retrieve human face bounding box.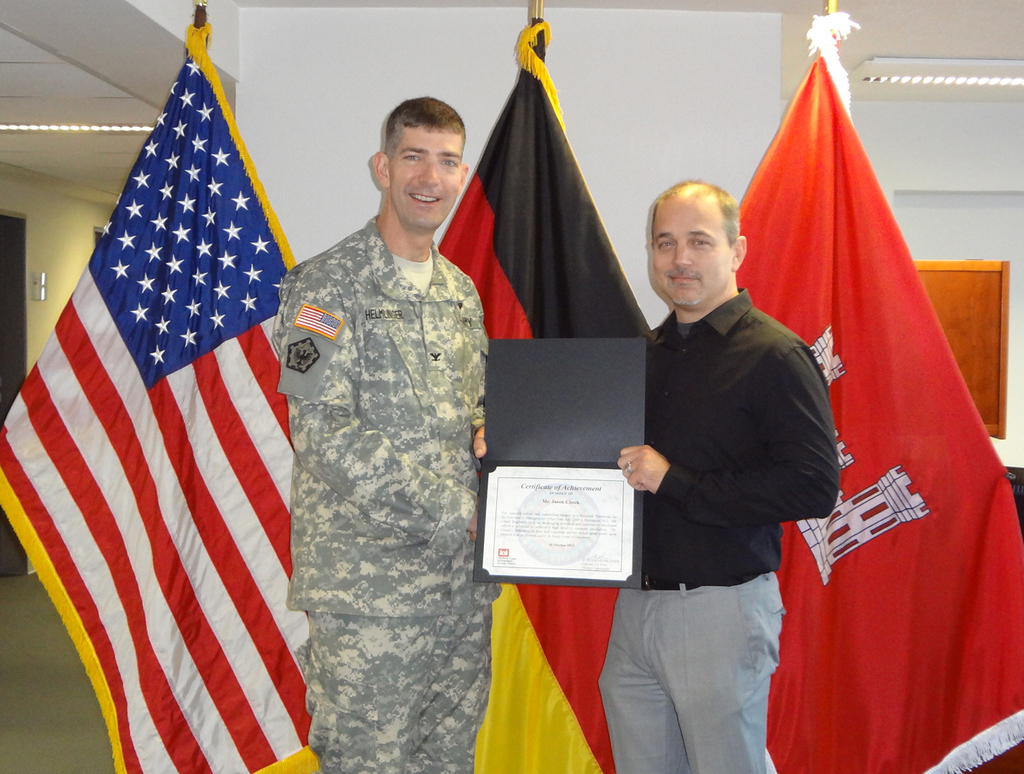
Bounding box: [x1=650, y1=199, x2=734, y2=307].
